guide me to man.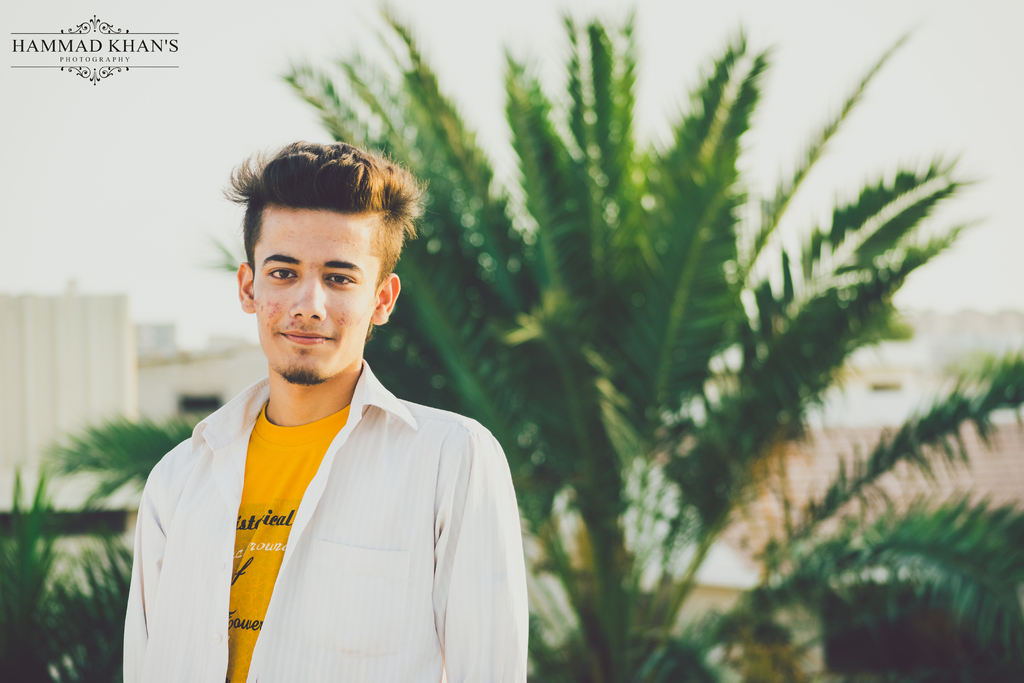
Guidance: detection(100, 104, 539, 682).
